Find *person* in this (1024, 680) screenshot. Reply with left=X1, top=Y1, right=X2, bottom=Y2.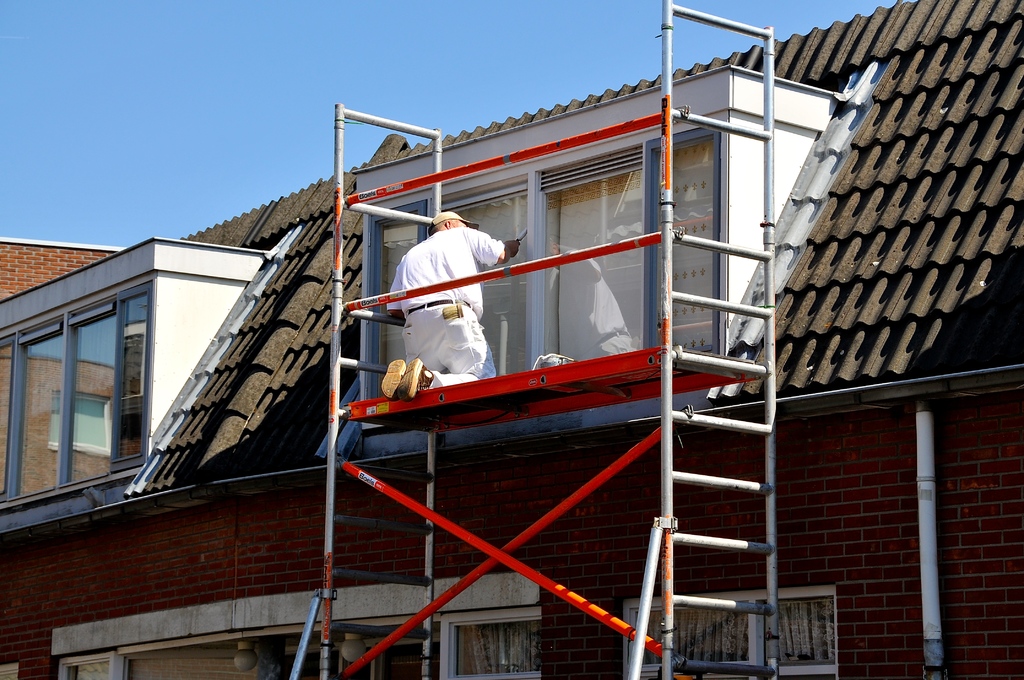
left=378, top=204, right=522, bottom=400.
